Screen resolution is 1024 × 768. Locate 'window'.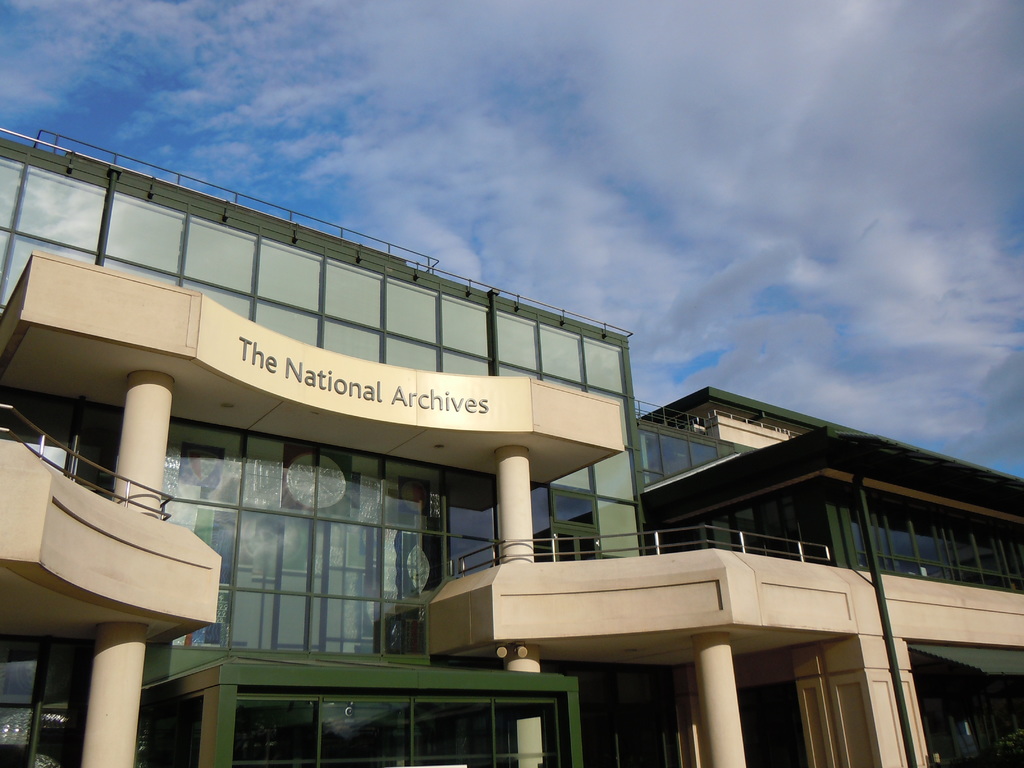
310, 519, 387, 599.
